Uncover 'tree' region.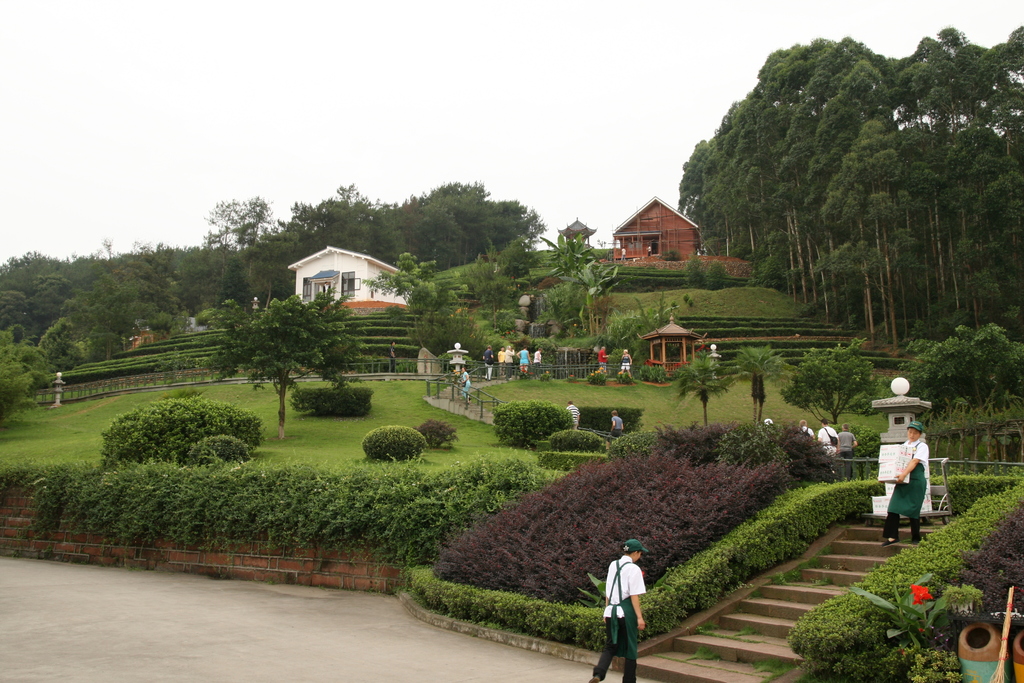
Uncovered: 562,251,626,347.
